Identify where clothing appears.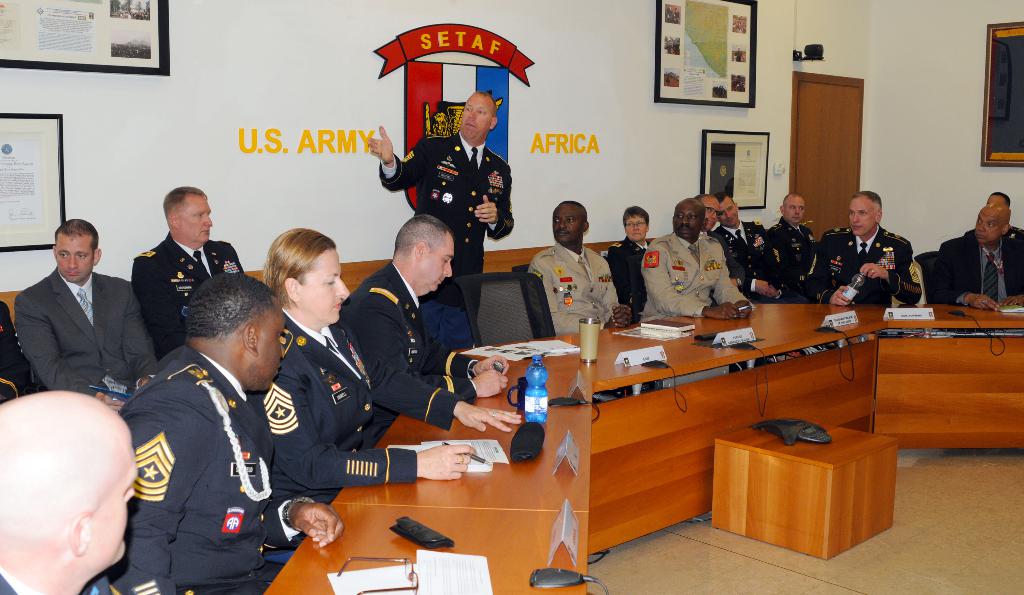
Appears at locate(811, 231, 895, 295).
